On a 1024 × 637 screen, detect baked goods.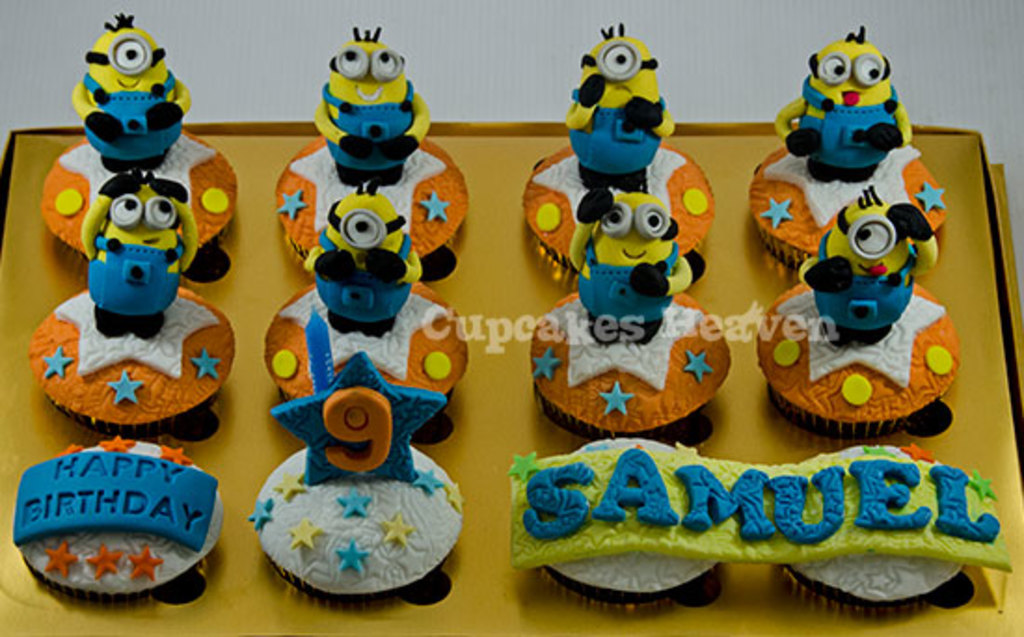
[30, 175, 240, 447].
